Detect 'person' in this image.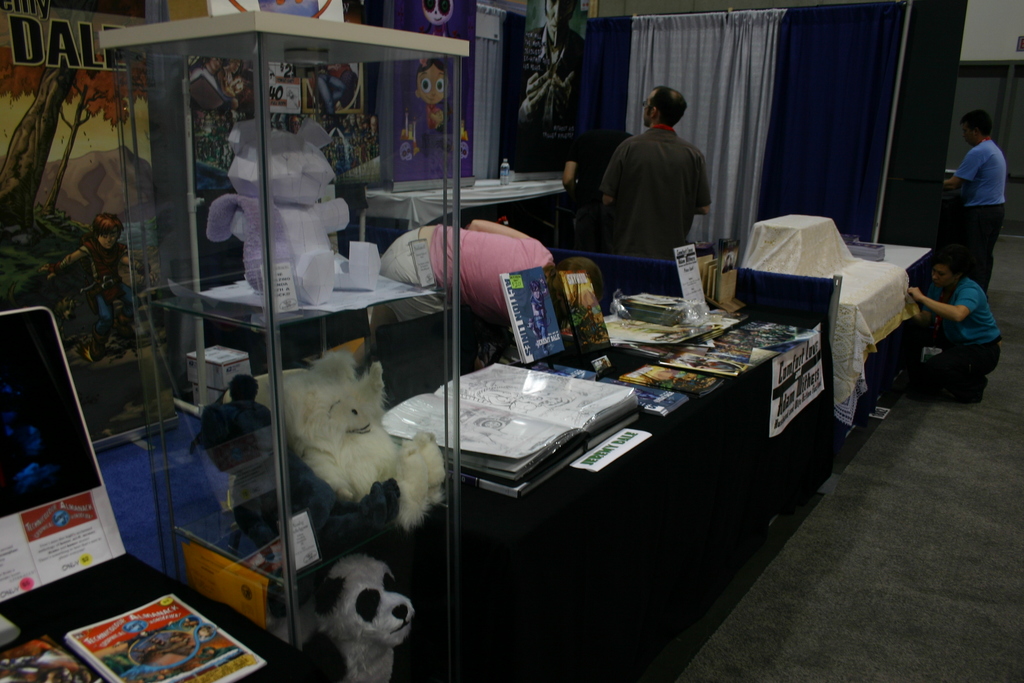
Detection: bbox(354, 208, 601, 368).
